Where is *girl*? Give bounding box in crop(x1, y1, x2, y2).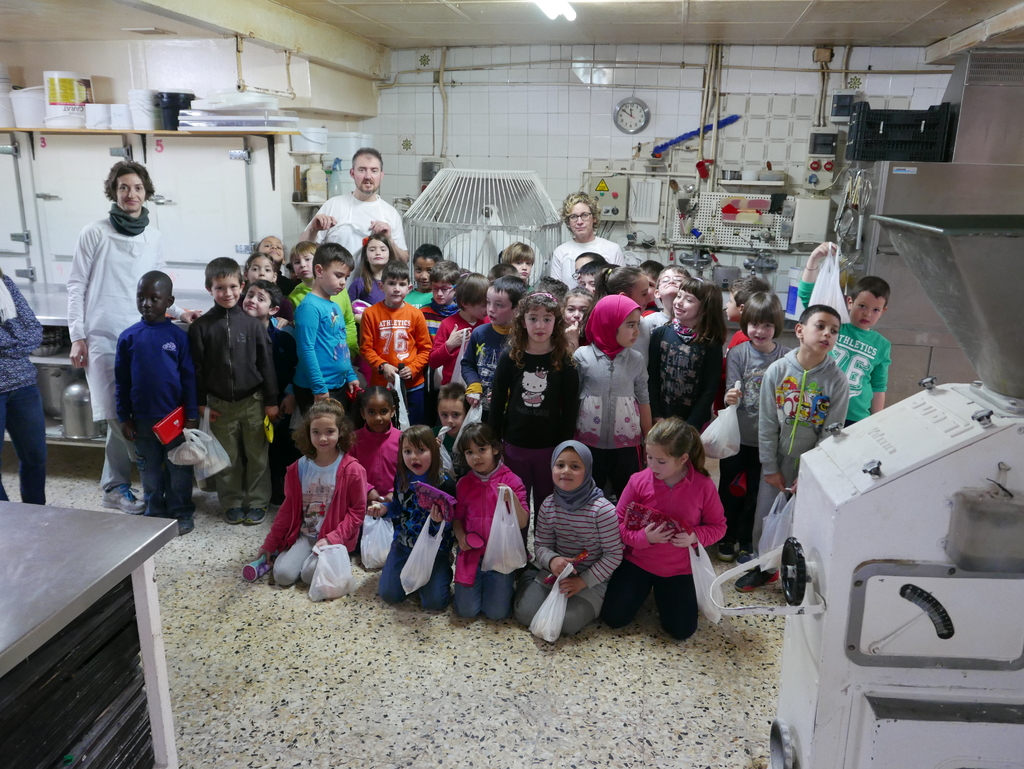
crop(253, 232, 297, 295).
